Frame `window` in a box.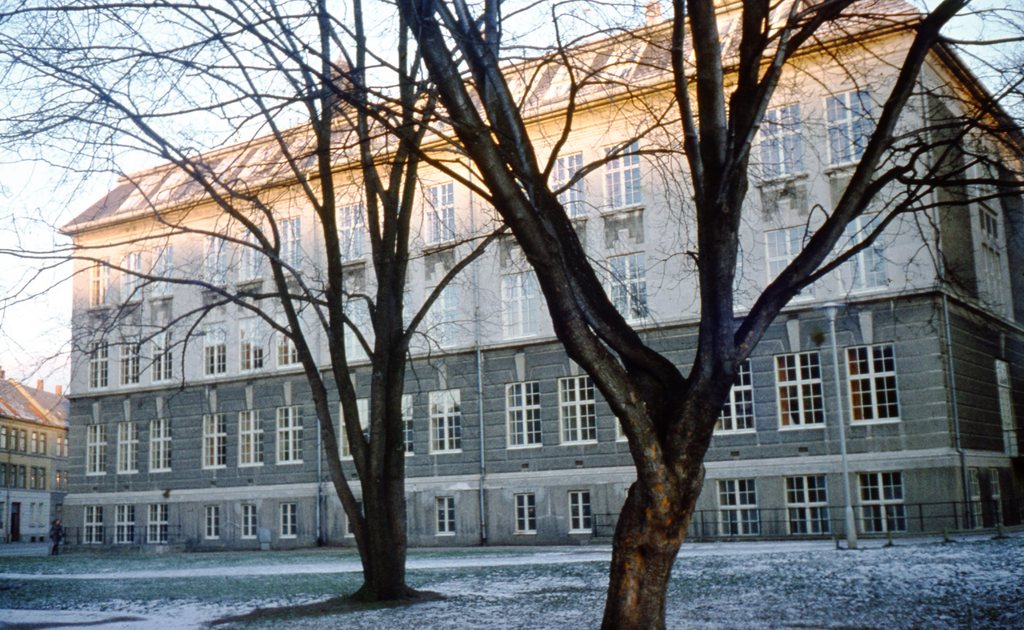
[778, 469, 829, 538].
